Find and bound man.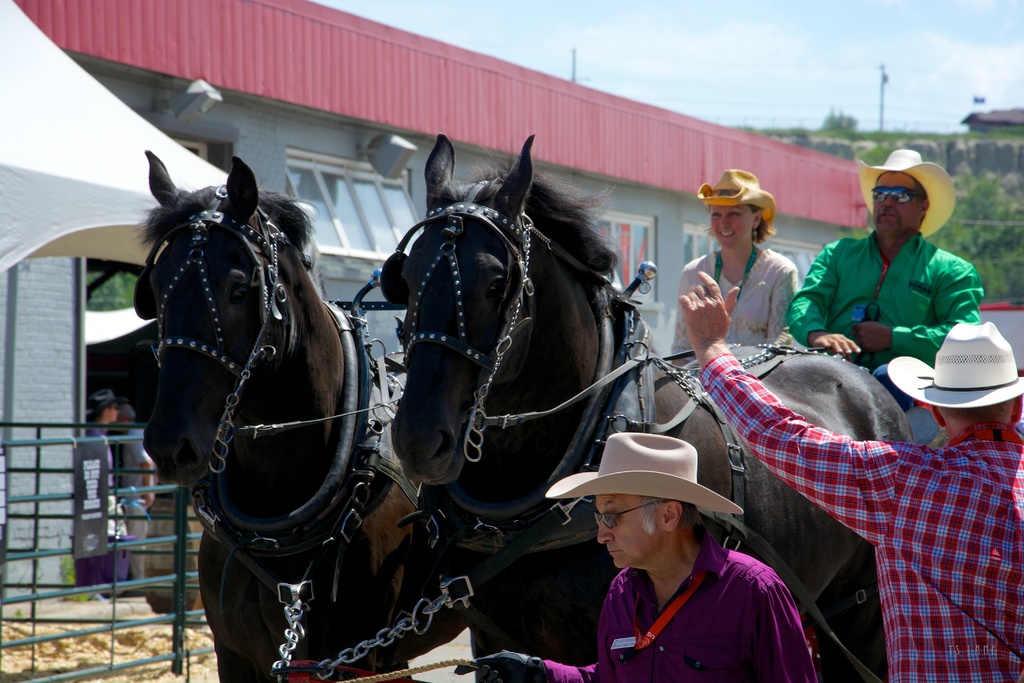
Bound: Rect(509, 435, 842, 682).
